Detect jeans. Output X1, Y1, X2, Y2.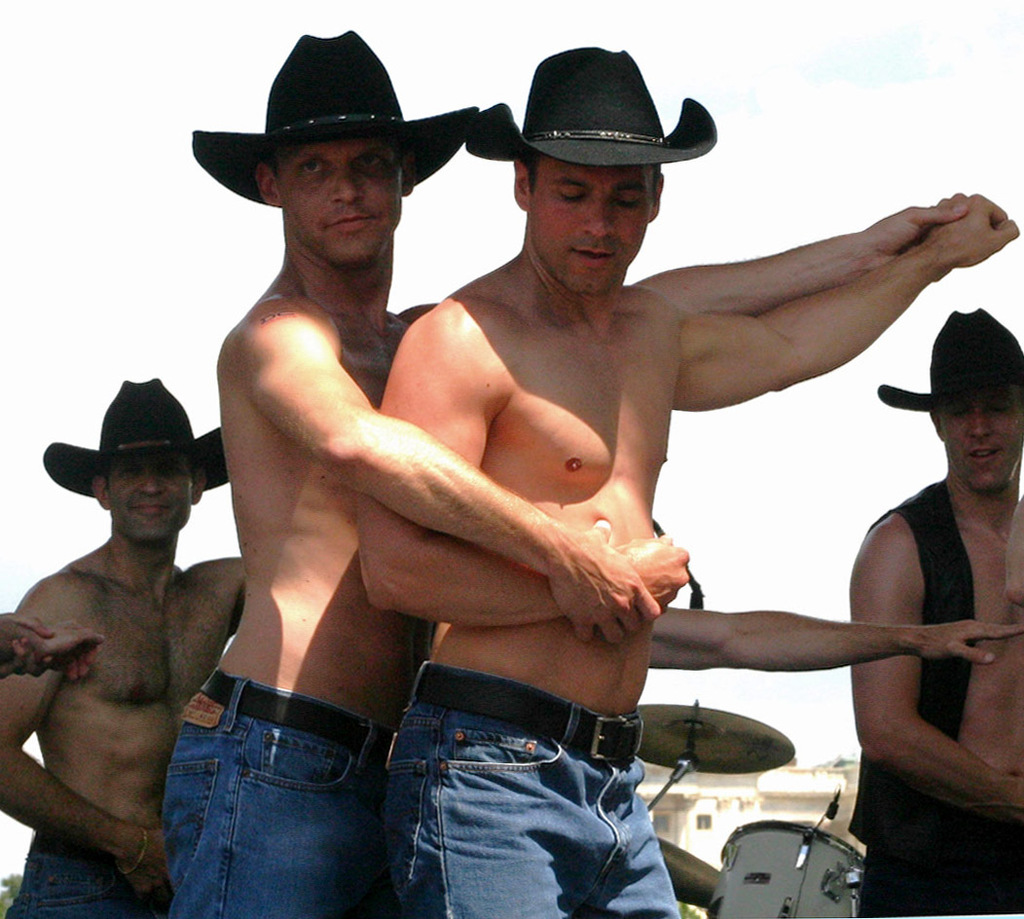
164, 693, 386, 918.
